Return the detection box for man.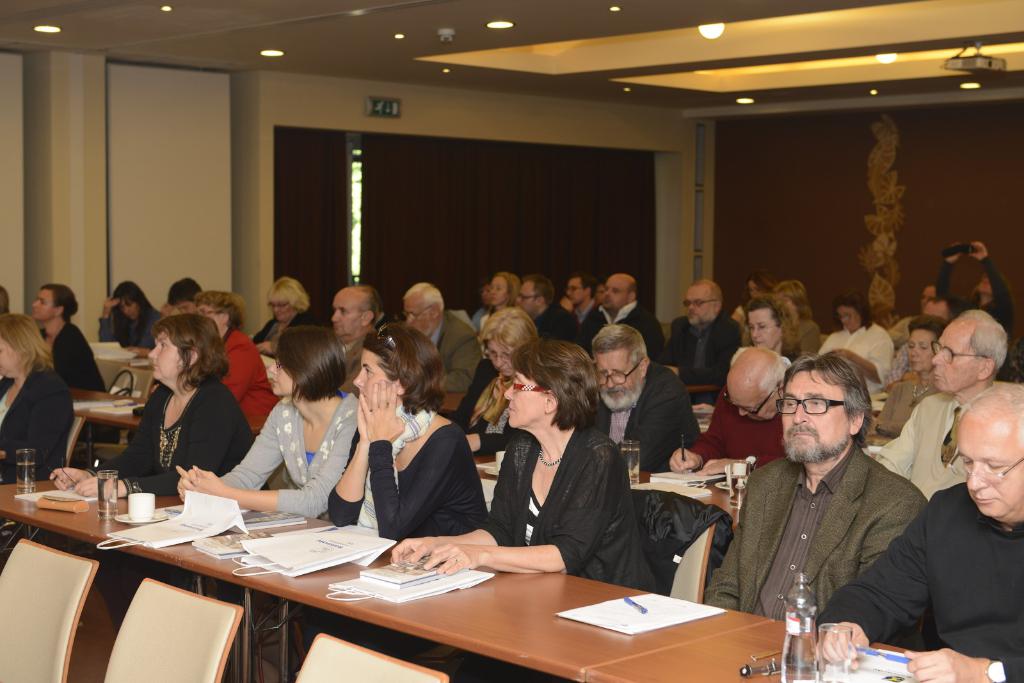
bbox=(815, 383, 1023, 682).
